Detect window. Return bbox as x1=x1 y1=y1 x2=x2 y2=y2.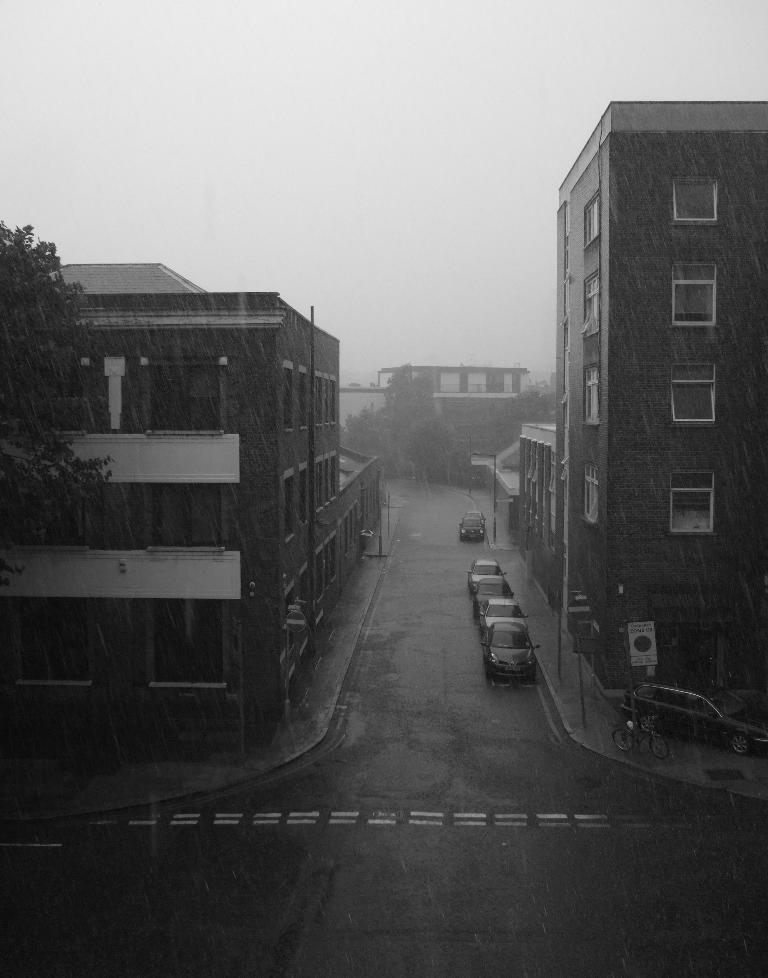
x1=582 y1=271 x2=600 y2=334.
